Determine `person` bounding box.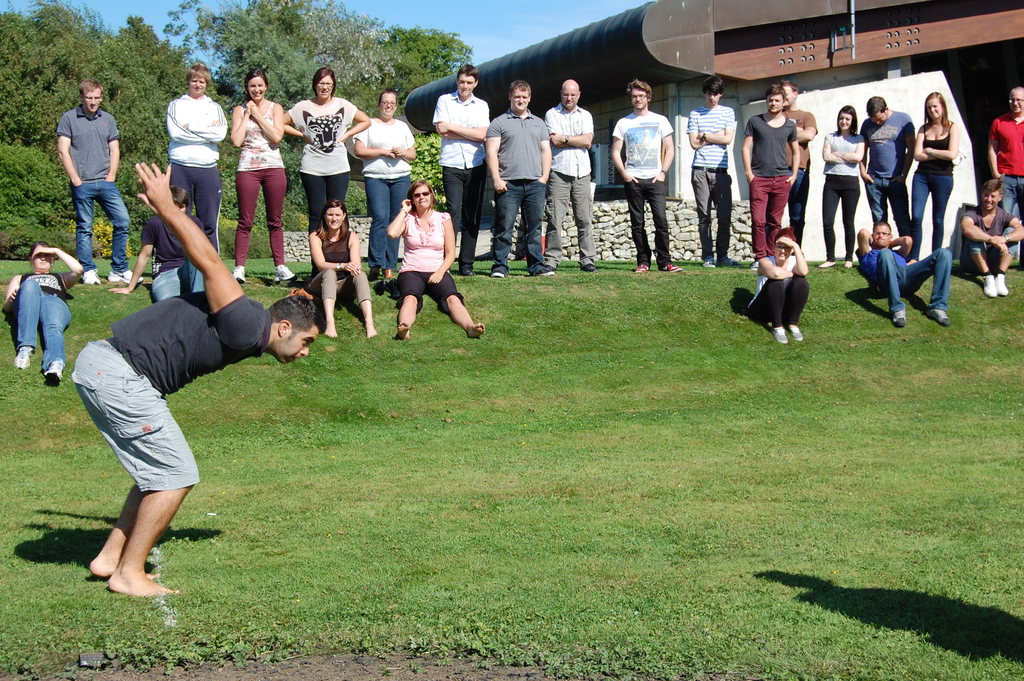
Determined: x1=774 y1=78 x2=823 y2=265.
